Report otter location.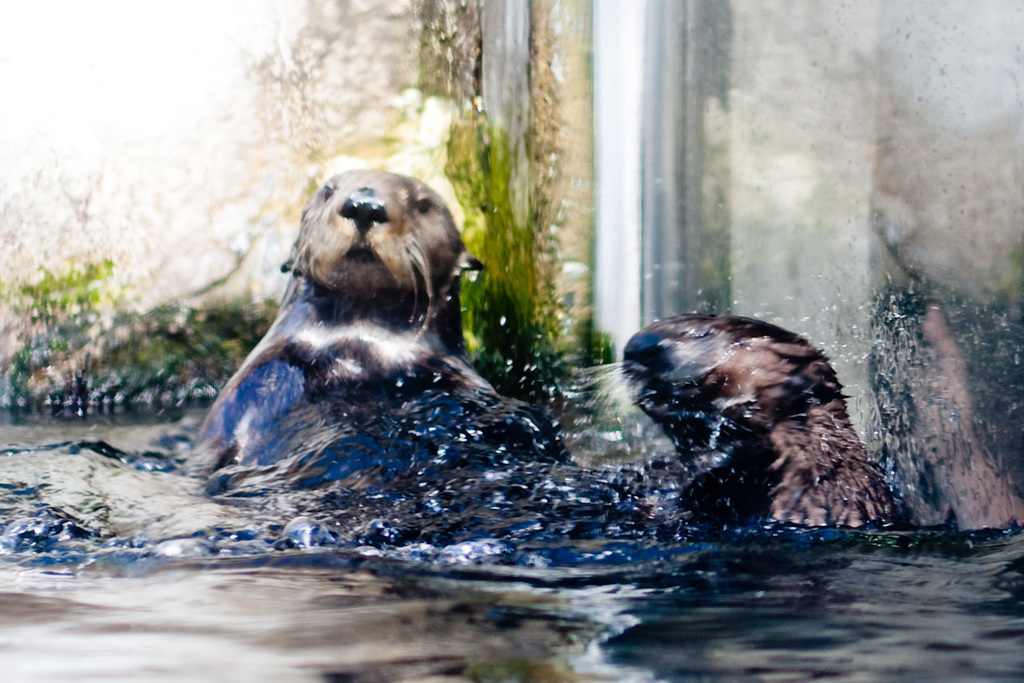
Report: detection(191, 166, 484, 458).
